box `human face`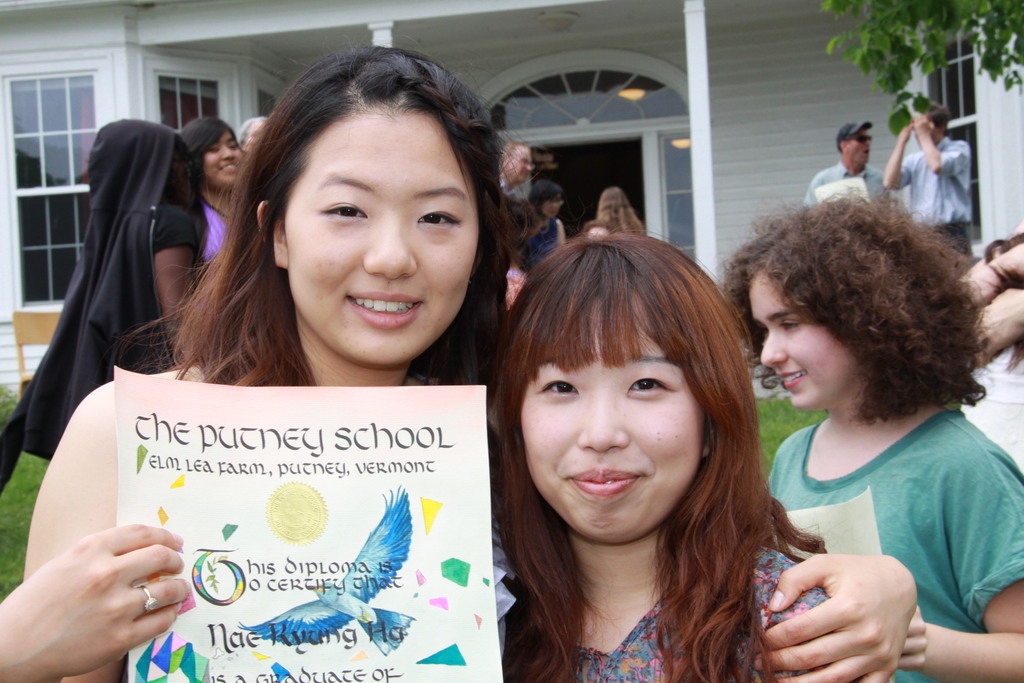
bbox(543, 194, 564, 220)
